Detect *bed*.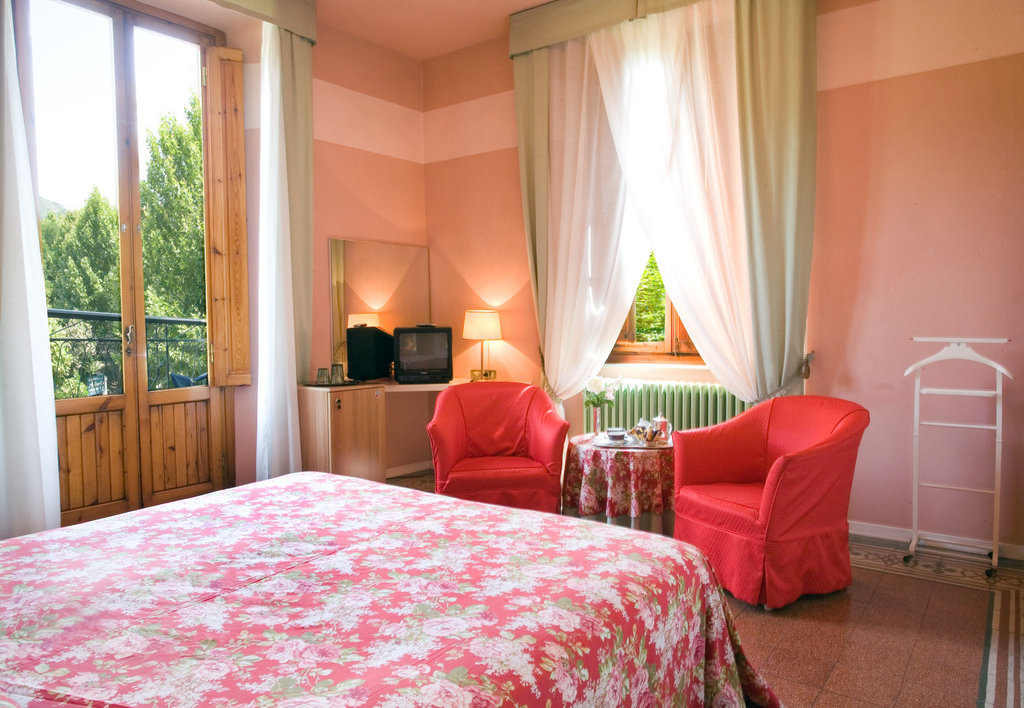
Detected at left=0, top=467, right=783, bottom=707.
